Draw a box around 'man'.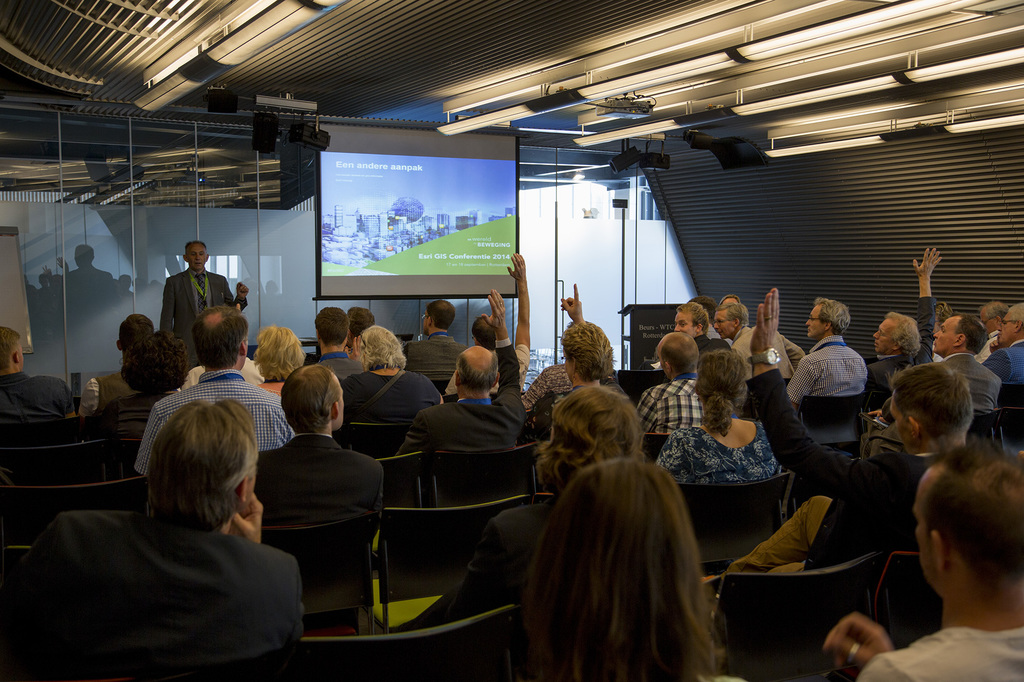
<box>180,351,266,393</box>.
